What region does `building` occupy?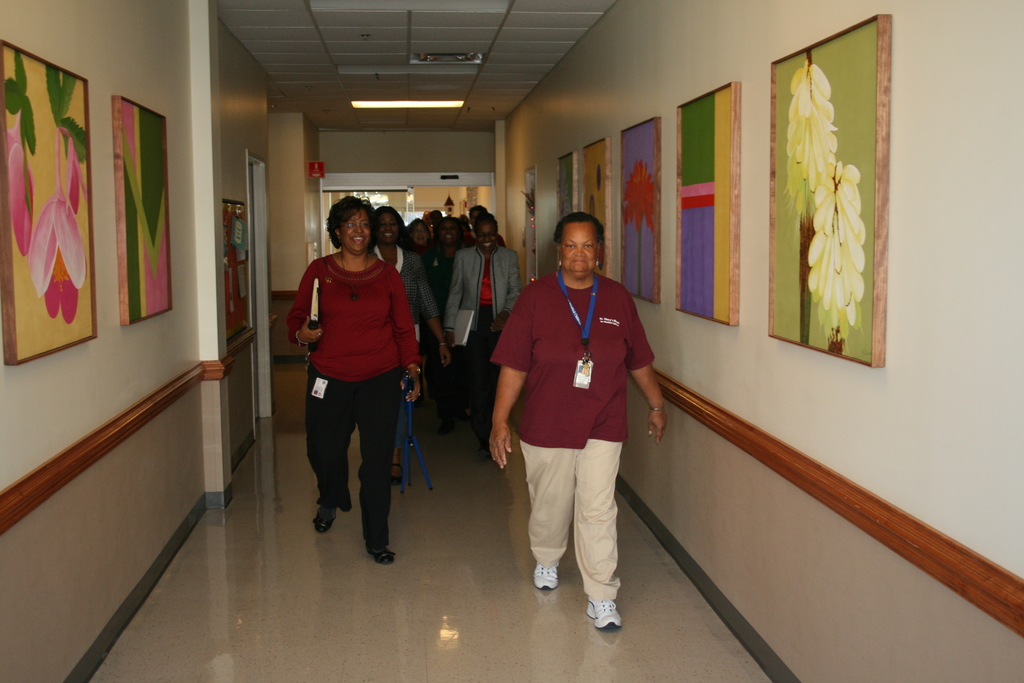
(0, 0, 1023, 682).
